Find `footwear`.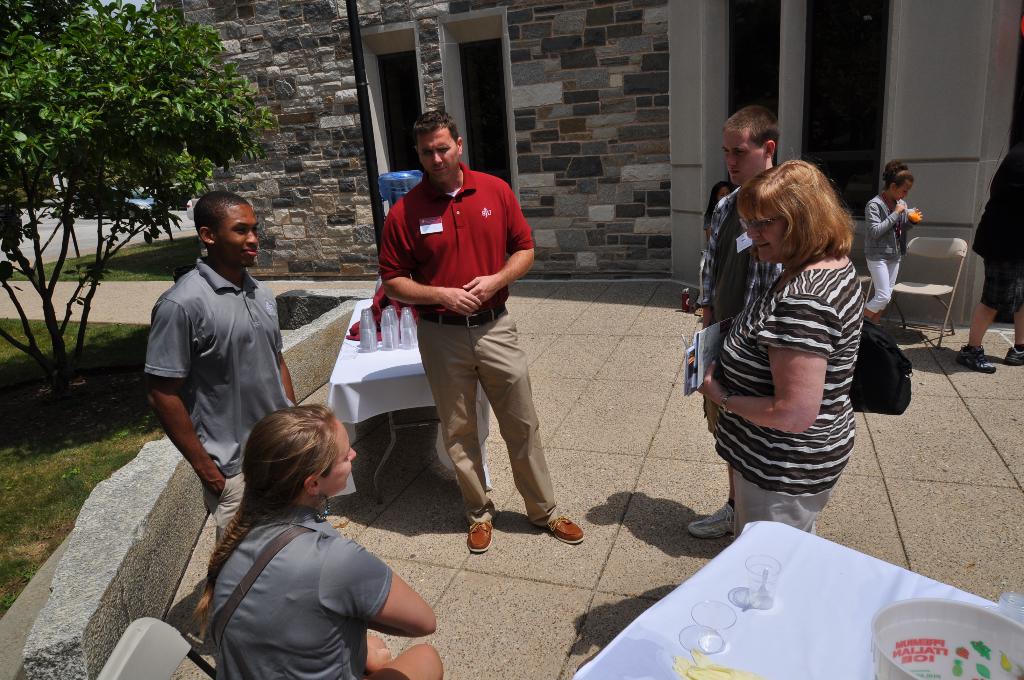
<region>957, 346, 995, 373</region>.
